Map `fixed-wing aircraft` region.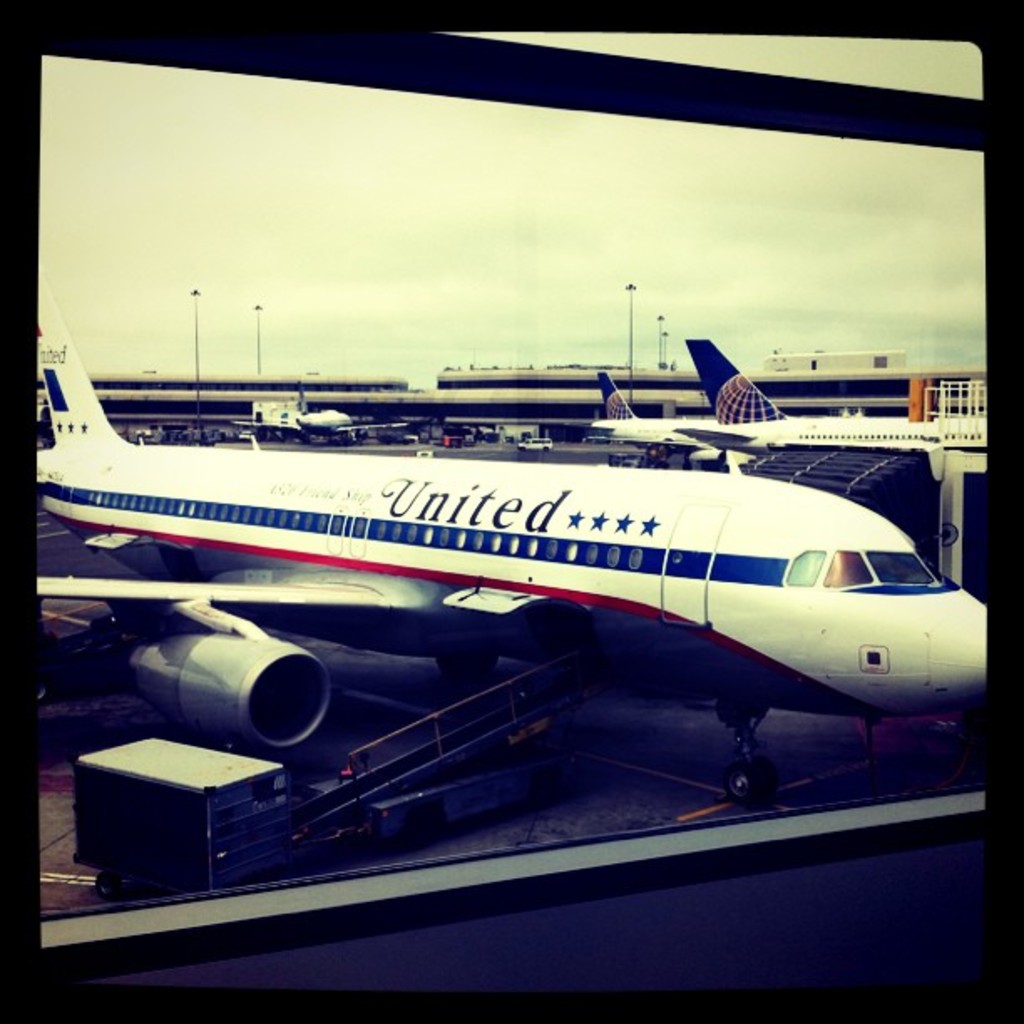
Mapped to 27, 316, 1023, 793.
